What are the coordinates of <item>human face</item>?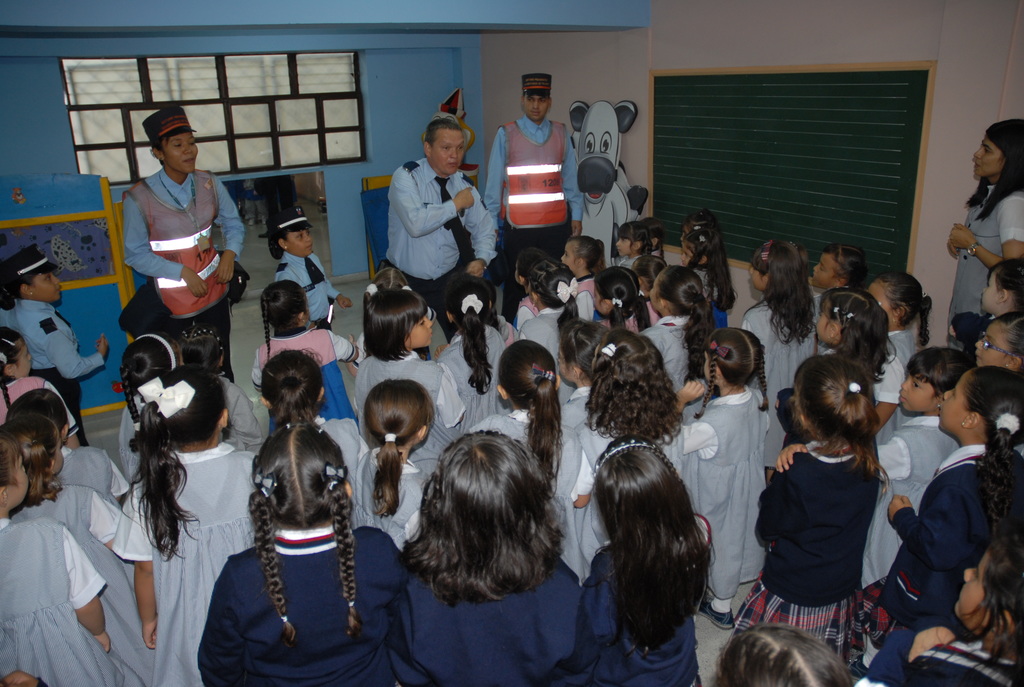
rect(817, 301, 830, 343).
